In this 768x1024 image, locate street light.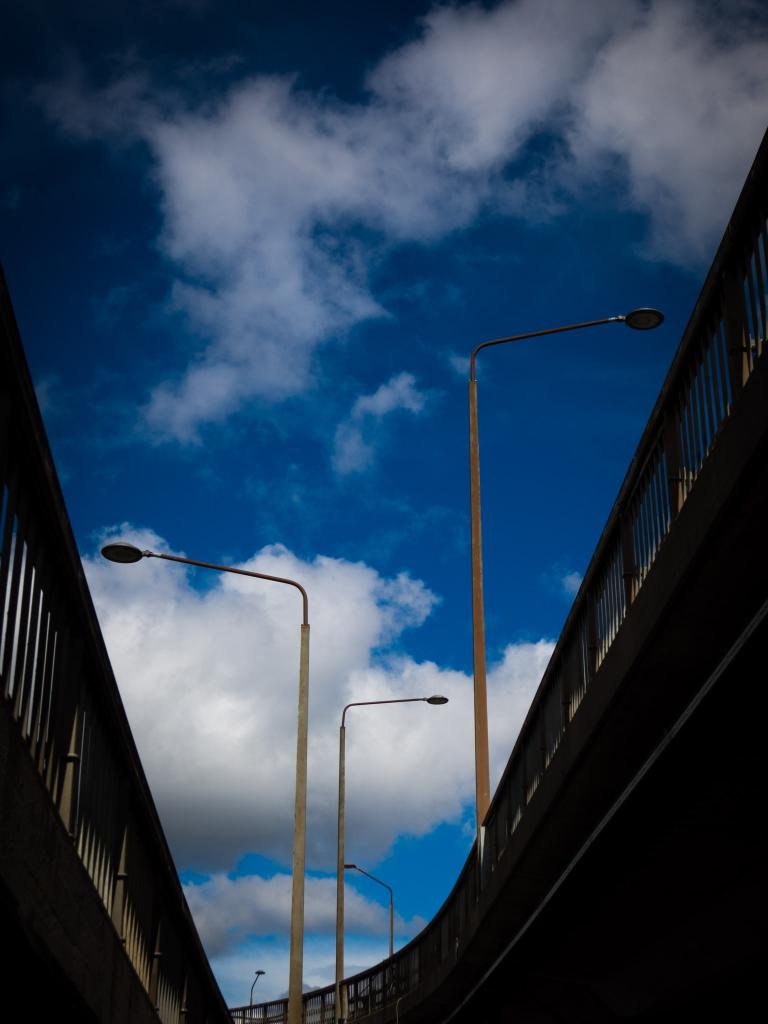
Bounding box: {"left": 323, "top": 687, "right": 458, "bottom": 1020}.
